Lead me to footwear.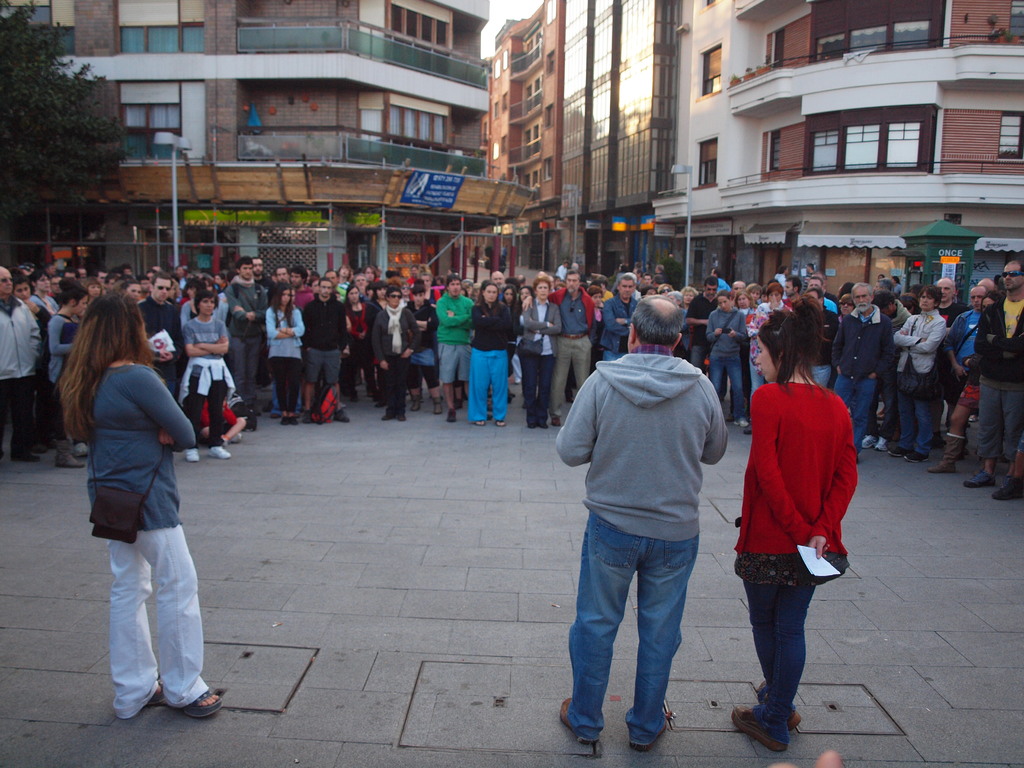
Lead to crop(248, 420, 260, 426).
